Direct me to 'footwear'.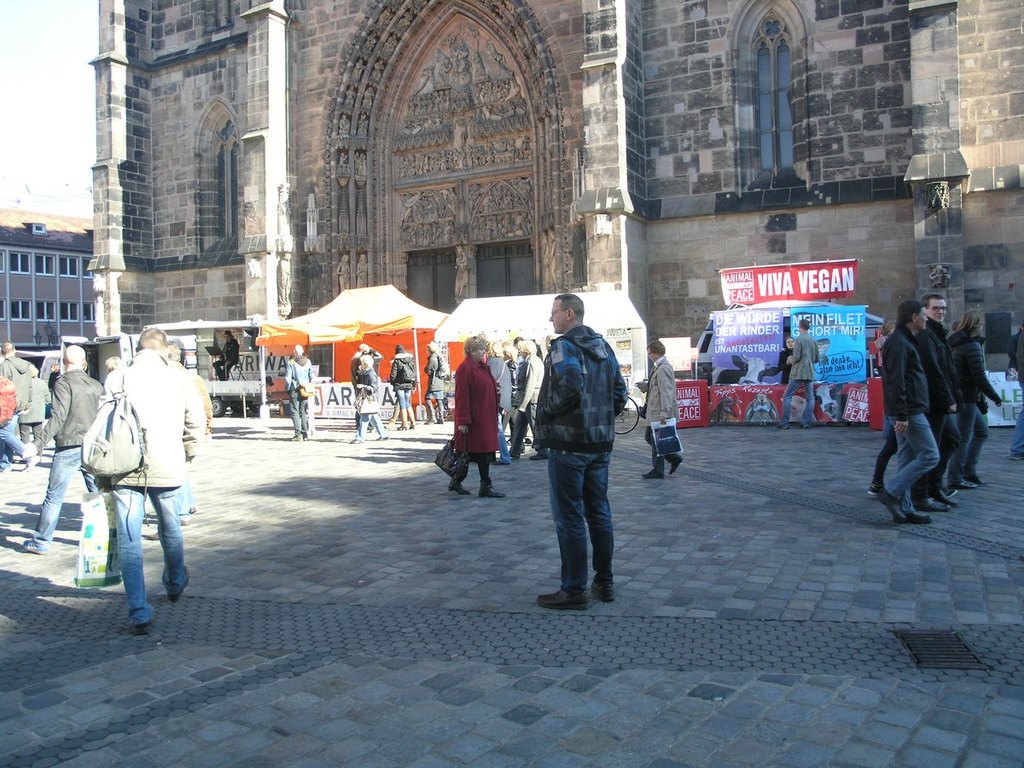
Direction: select_region(133, 616, 153, 632).
